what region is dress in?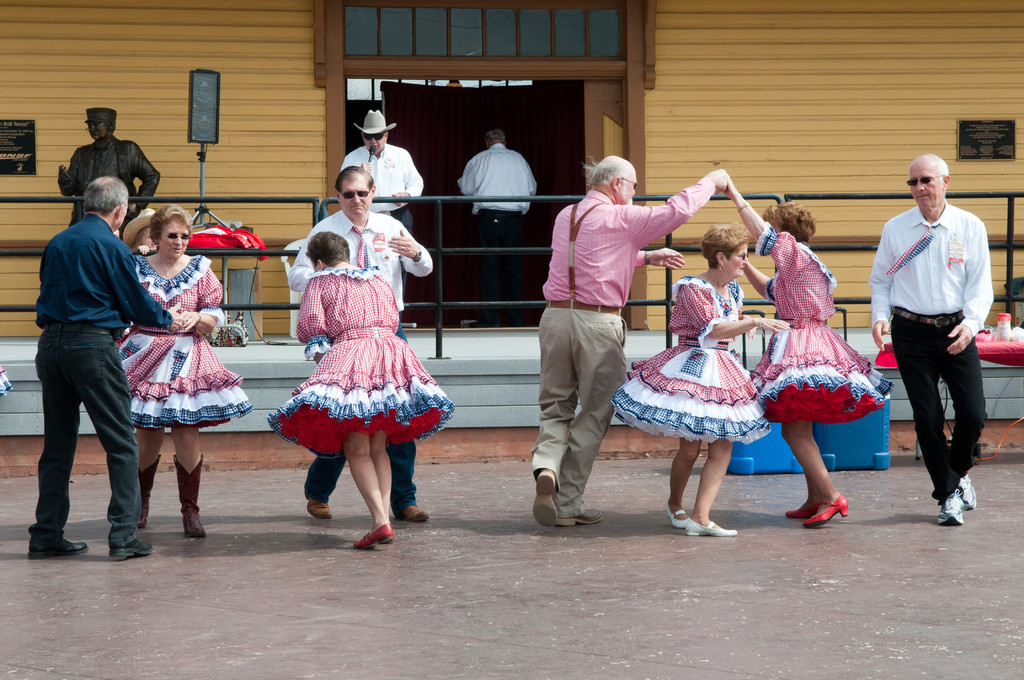
region(610, 277, 770, 444).
